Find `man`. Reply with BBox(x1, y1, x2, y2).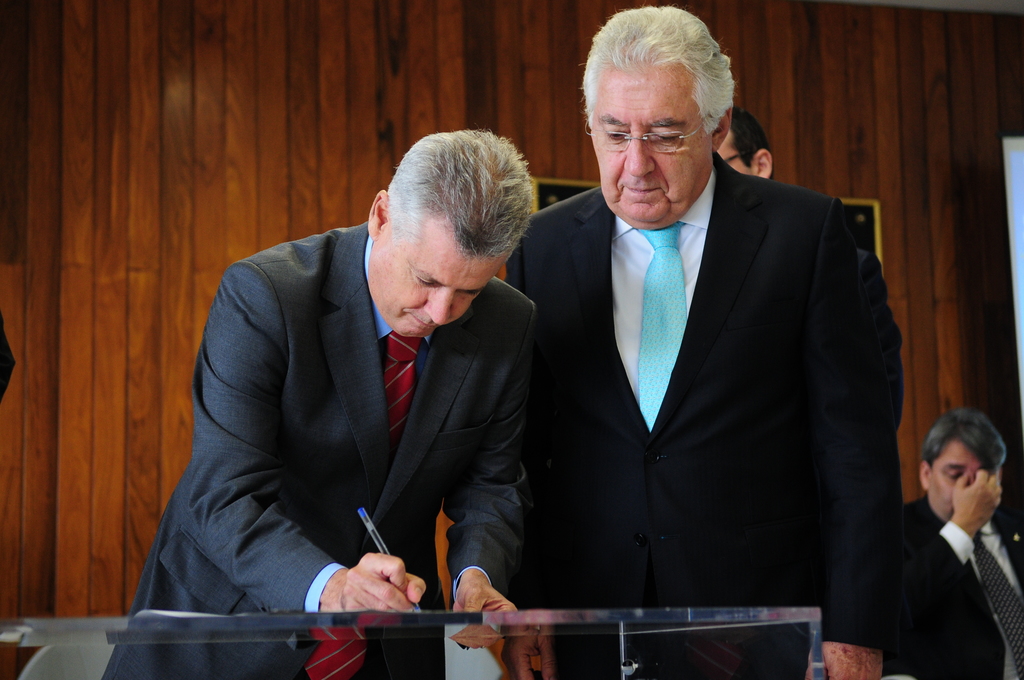
BBox(899, 409, 1023, 679).
